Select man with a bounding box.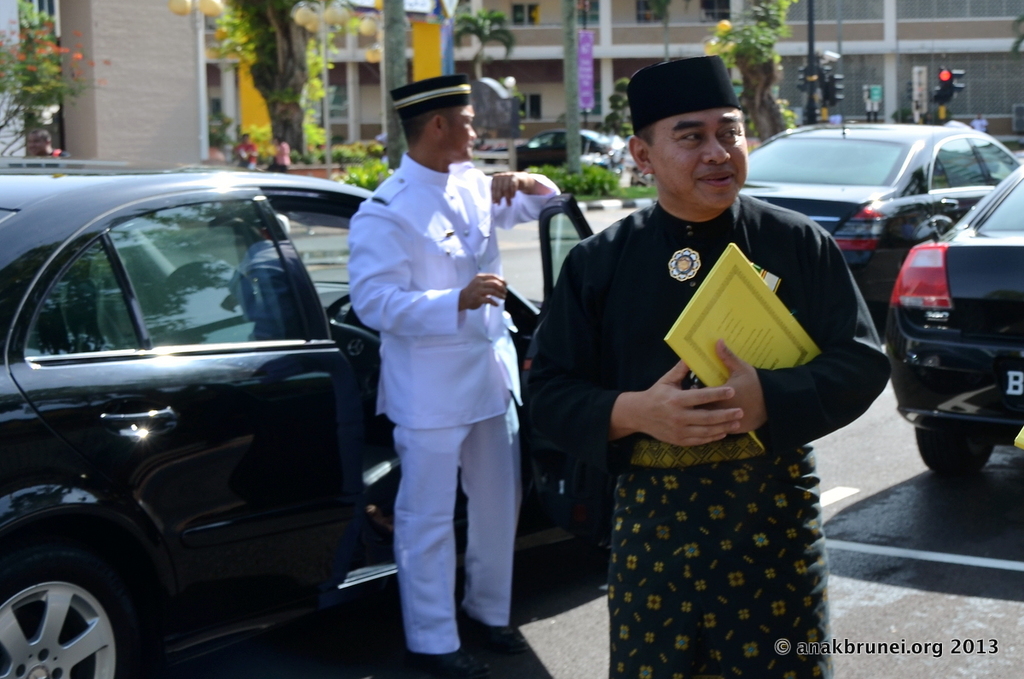
[x1=225, y1=129, x2=263, y2=171].
